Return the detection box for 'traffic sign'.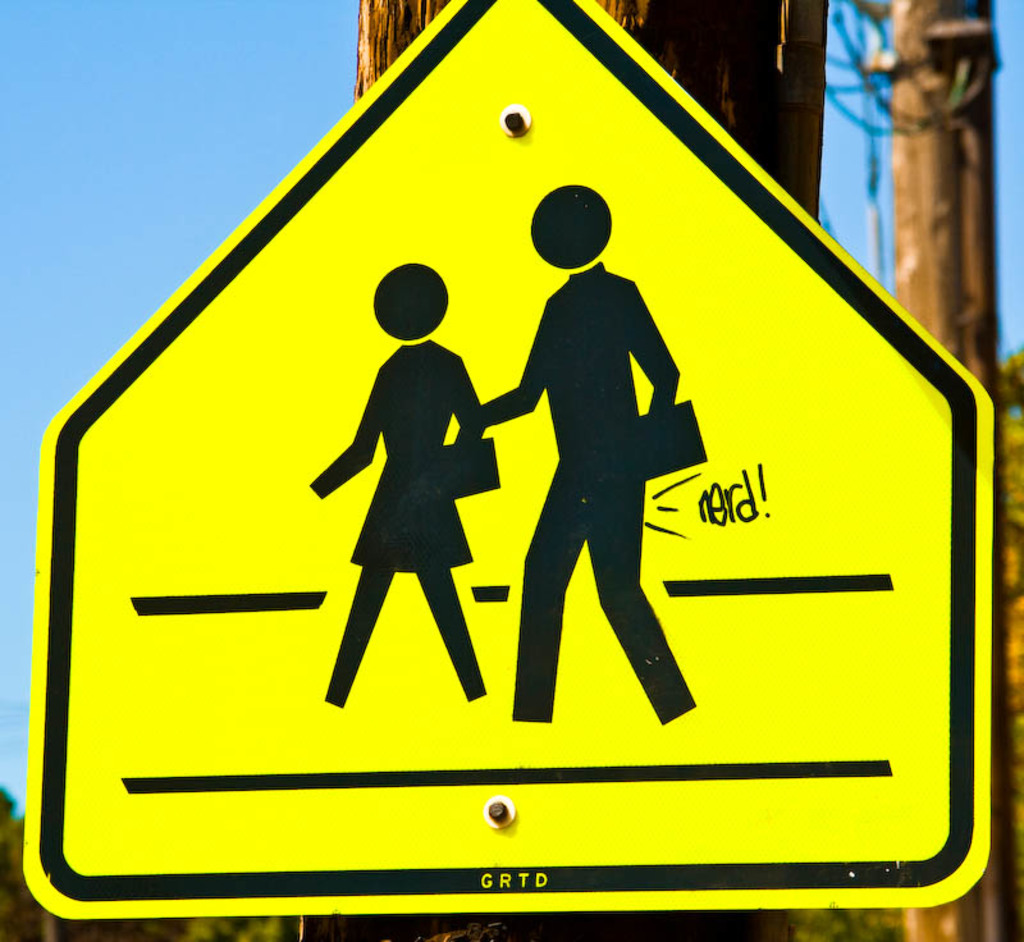
left=18, top=0, right=998, bottom=914.
